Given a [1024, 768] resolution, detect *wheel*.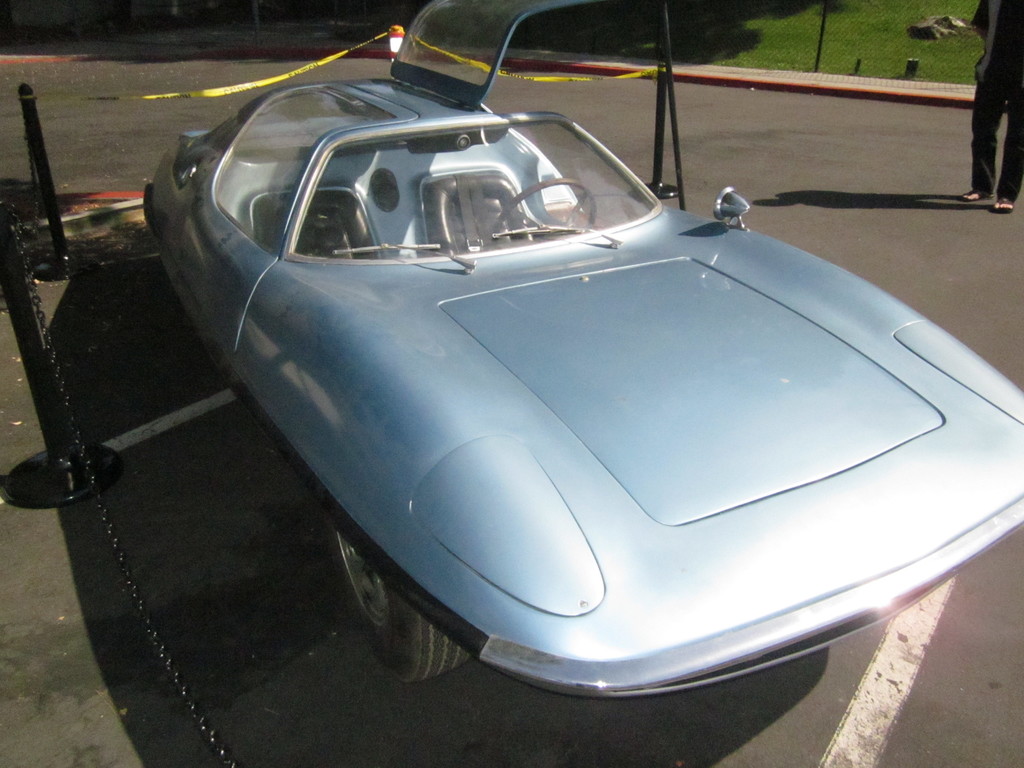
x1=333, y1=551, x2=424, y2=669.
